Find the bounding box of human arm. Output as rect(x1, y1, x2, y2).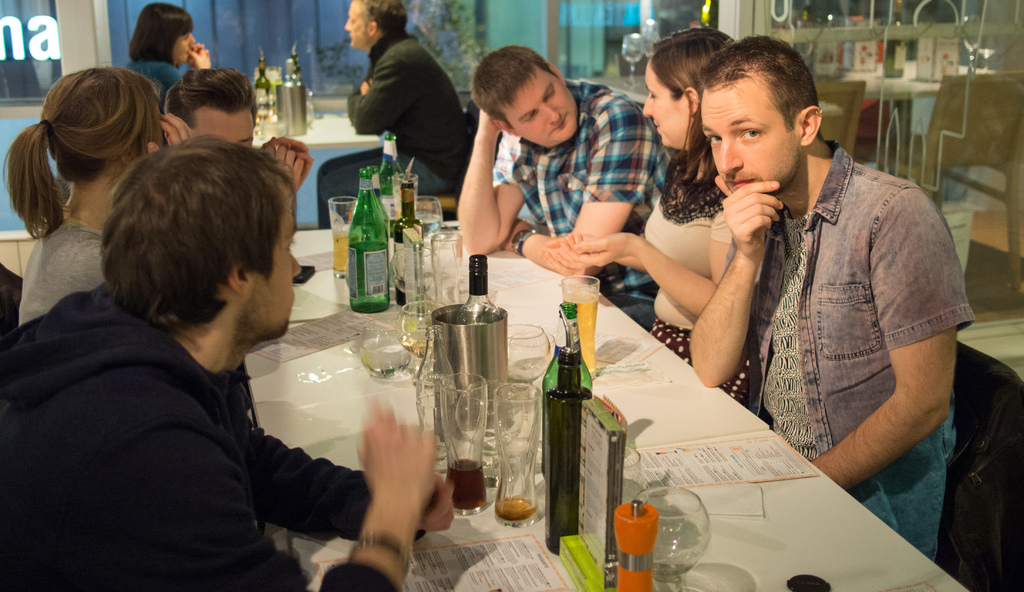
rect(344, 65, 412, 142).
